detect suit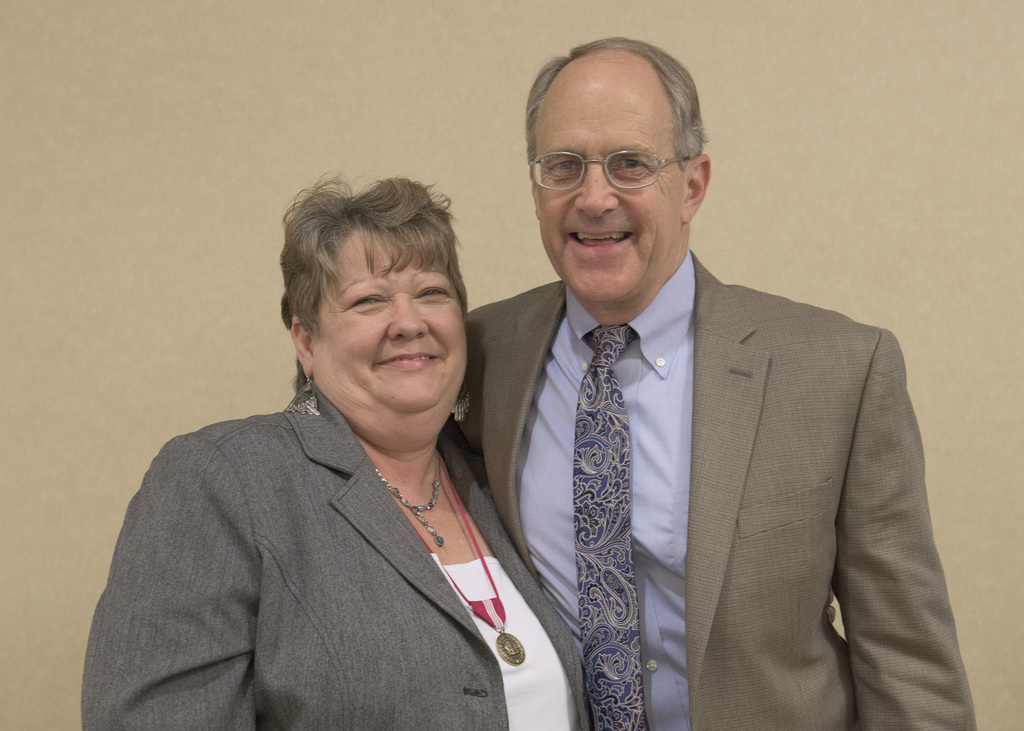
crop(92, 297, 570, 714)
